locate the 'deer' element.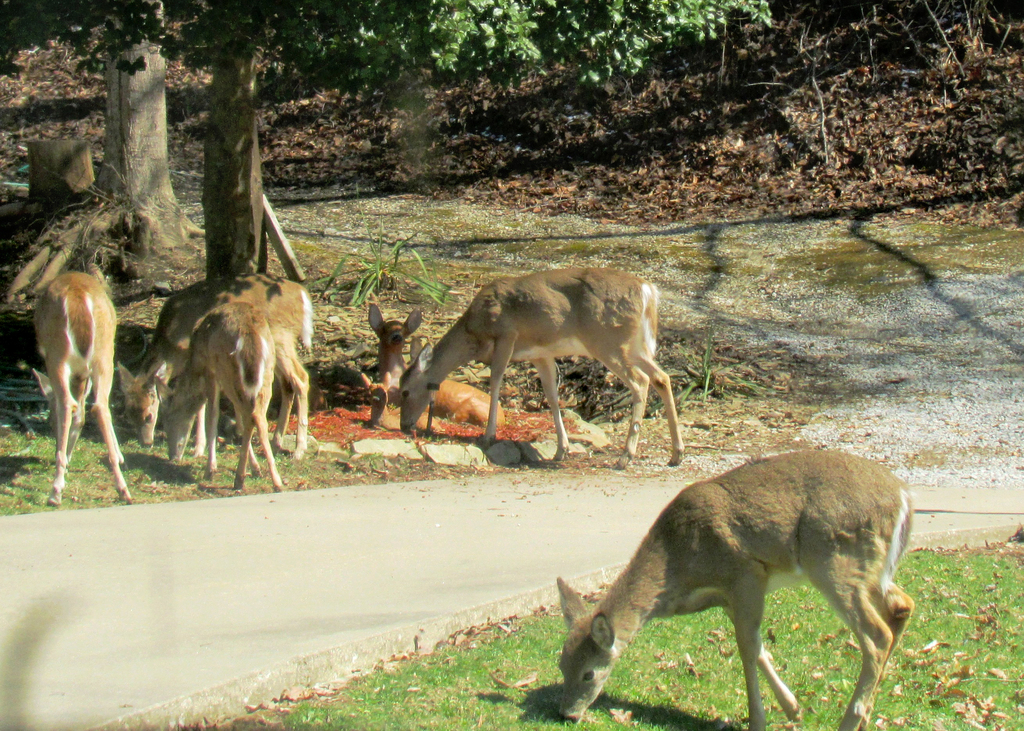
Element bbox: [left=29, top=266, right=138, bottom=507].
